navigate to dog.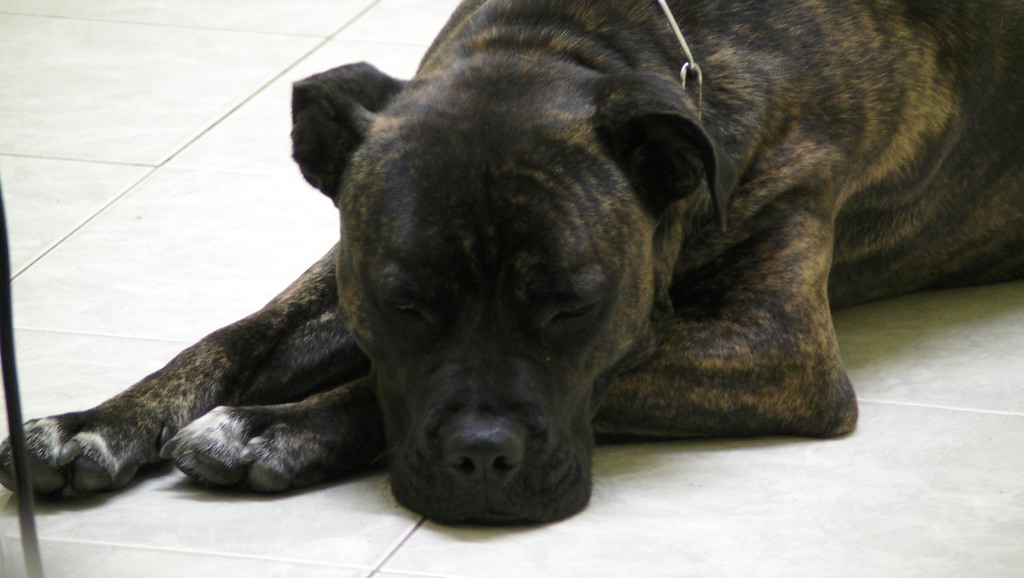
Navigation target: x1=0, y1=0, x2=1023, y2=532.
